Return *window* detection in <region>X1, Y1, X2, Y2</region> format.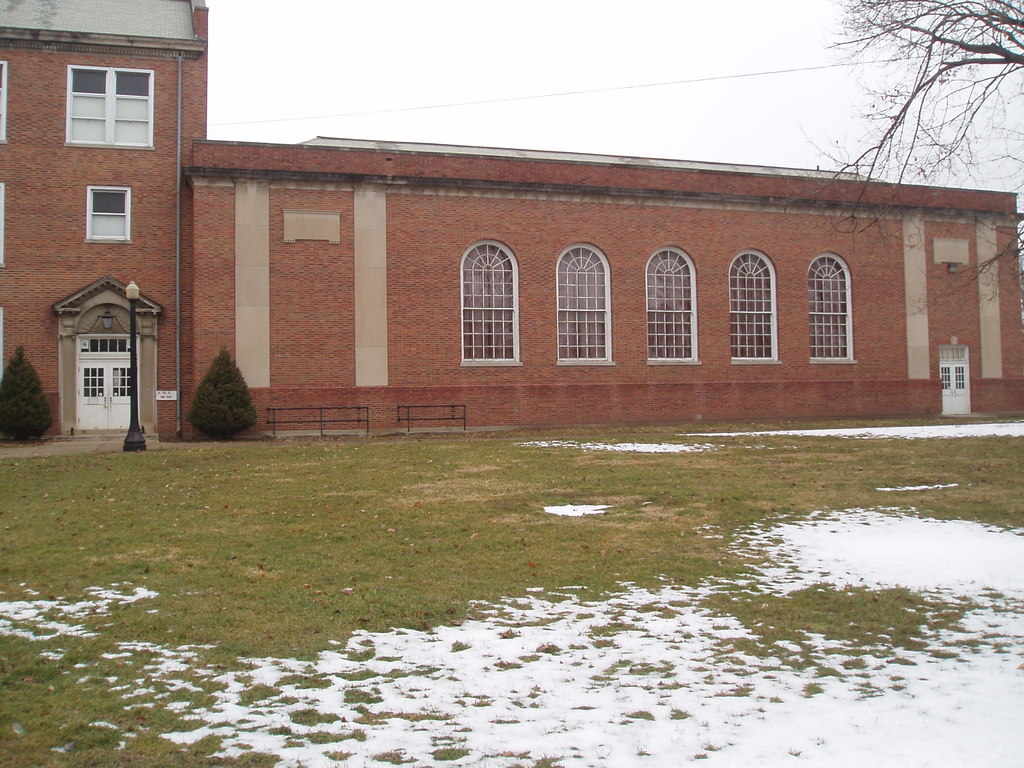
<region>460, 244, 516, 360</region>.
